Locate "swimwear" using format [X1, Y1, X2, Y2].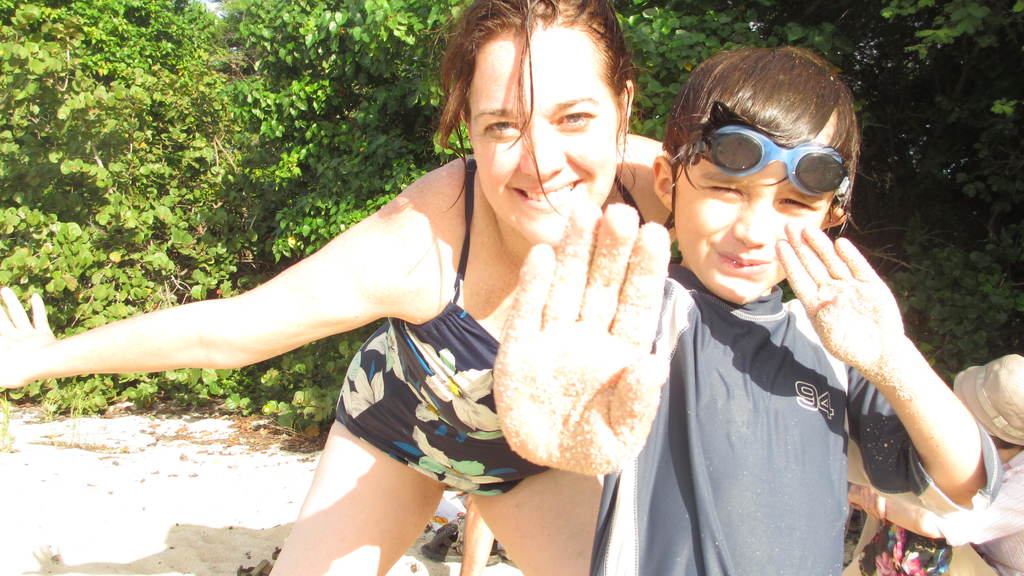
[324, 169, 646, 504].
